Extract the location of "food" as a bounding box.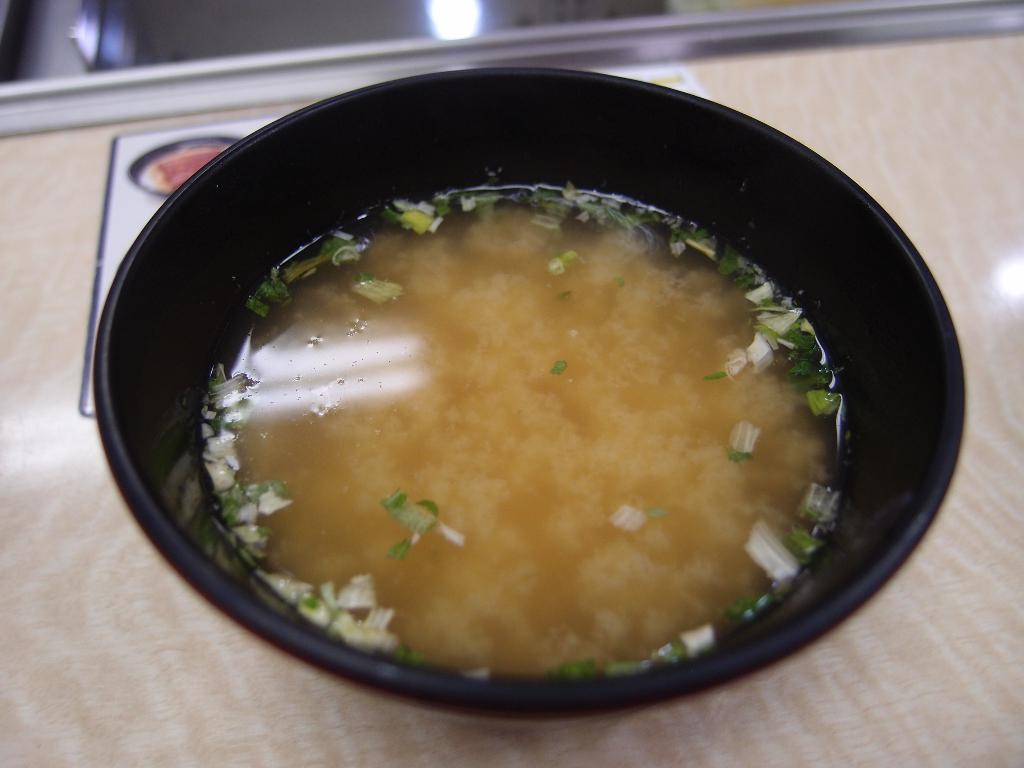
<bbox>190, 182, 856, 691</bbox>.
